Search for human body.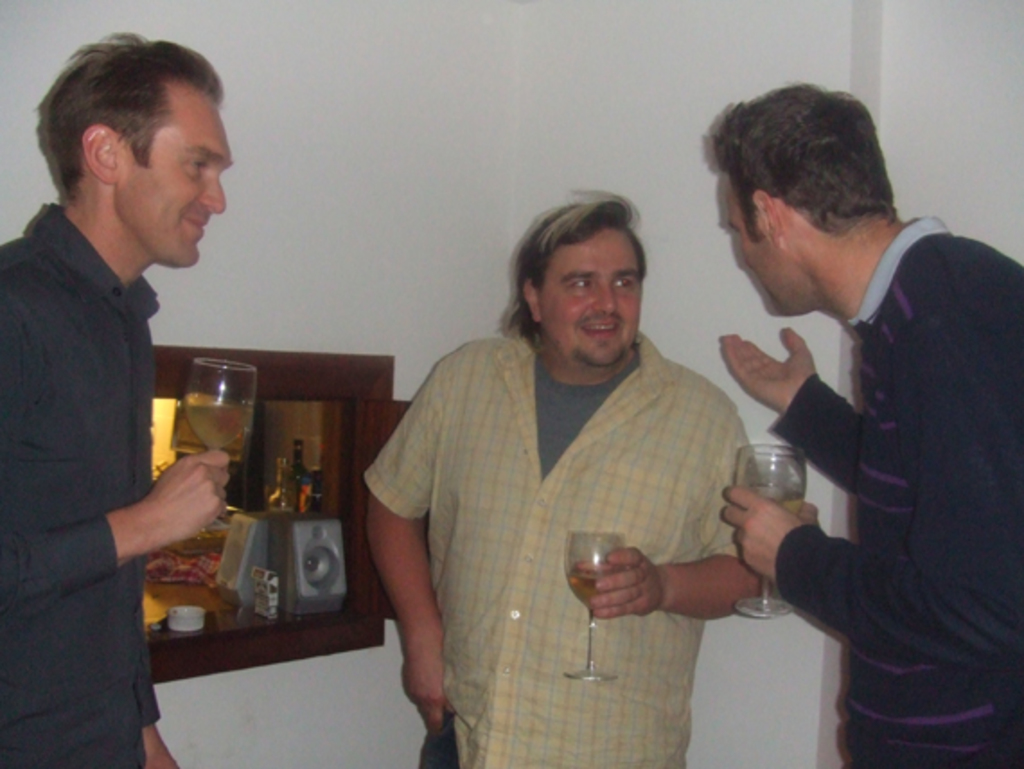
Found at (722, 216, 1022, 767).
